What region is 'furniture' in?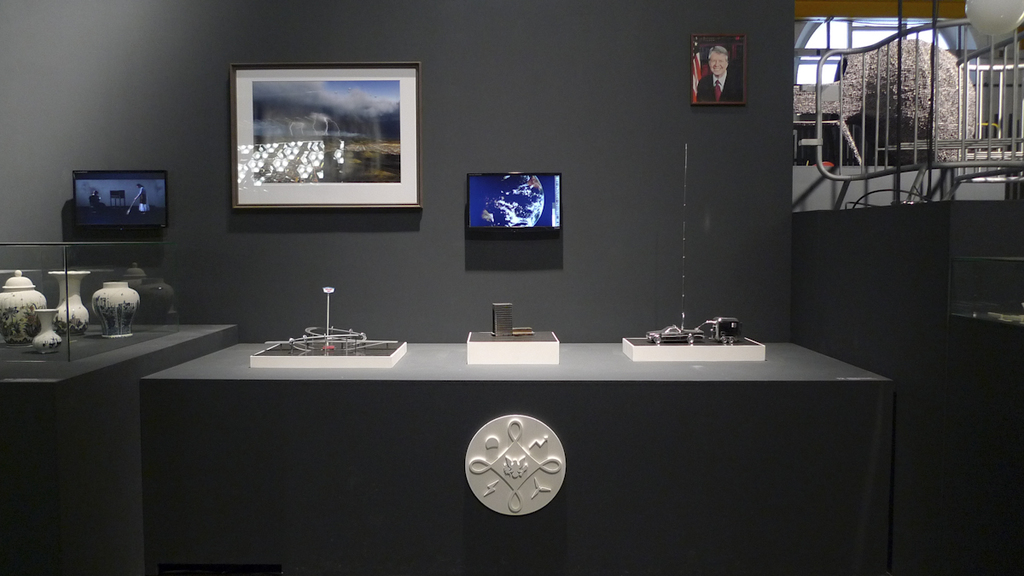
locate(143, 345, 895, 575).
